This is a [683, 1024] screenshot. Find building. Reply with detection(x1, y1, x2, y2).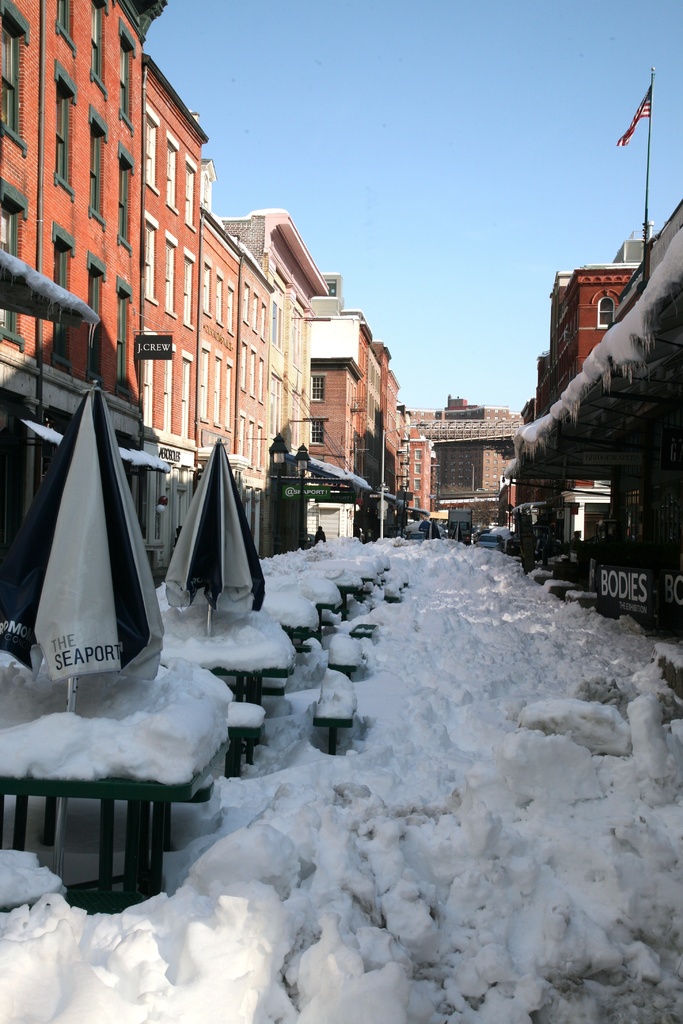
detection(0, 0, 170, 554).
